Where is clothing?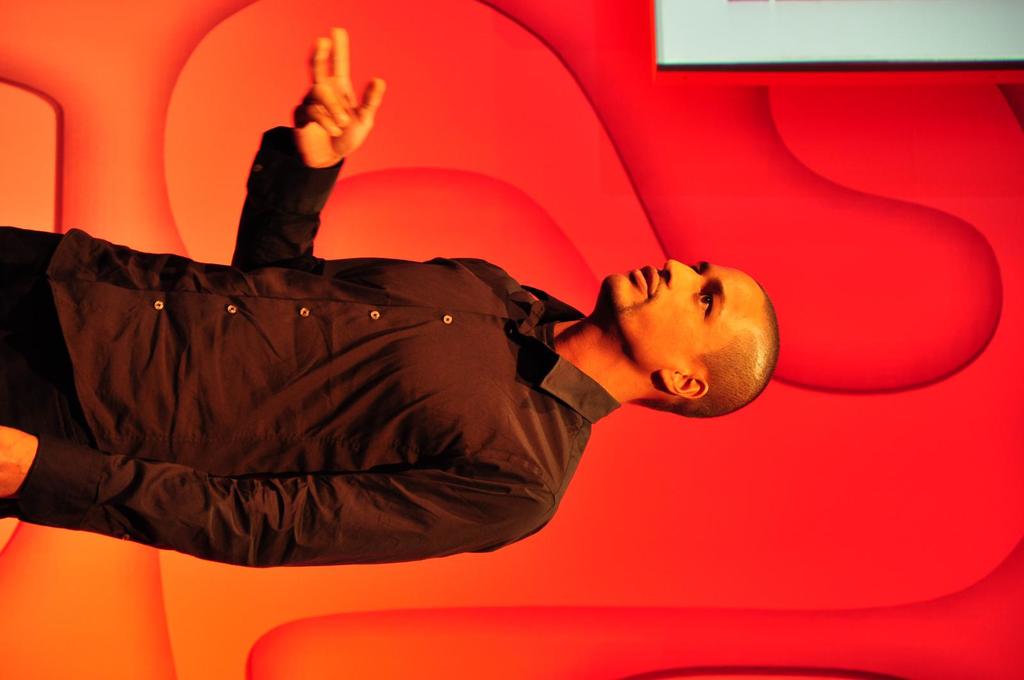
{"x1": 121, "y1": 121, "x2": 586, "y2": 518}.
